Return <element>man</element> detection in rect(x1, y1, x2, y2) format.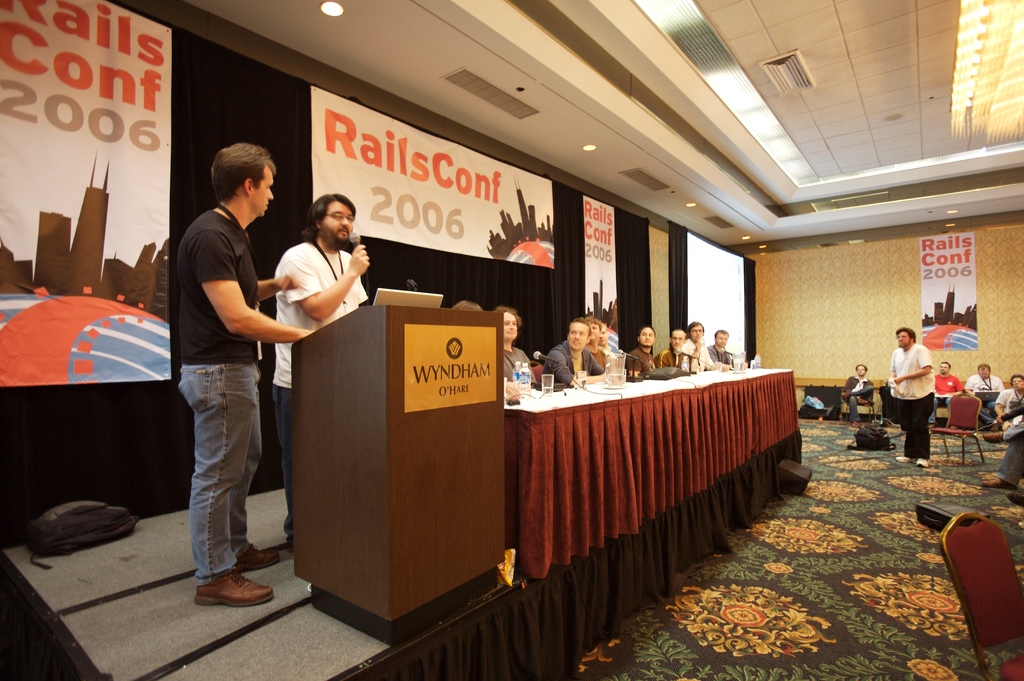
rect(938, 357, 965, 411).
